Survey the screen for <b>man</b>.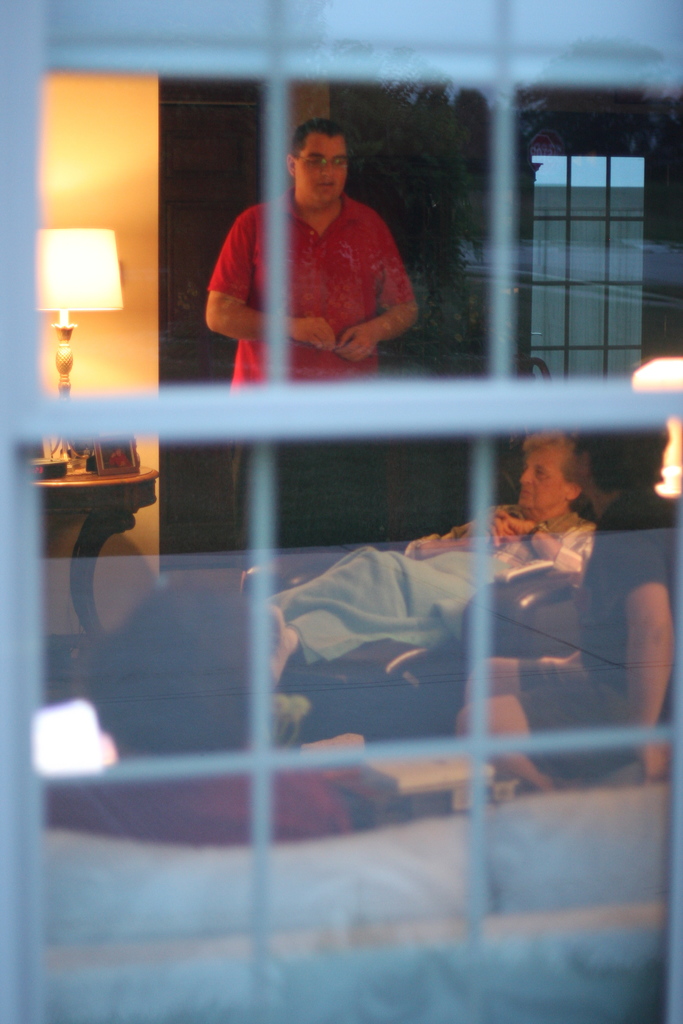
Survey found: box(190, 118, 437, 384).
